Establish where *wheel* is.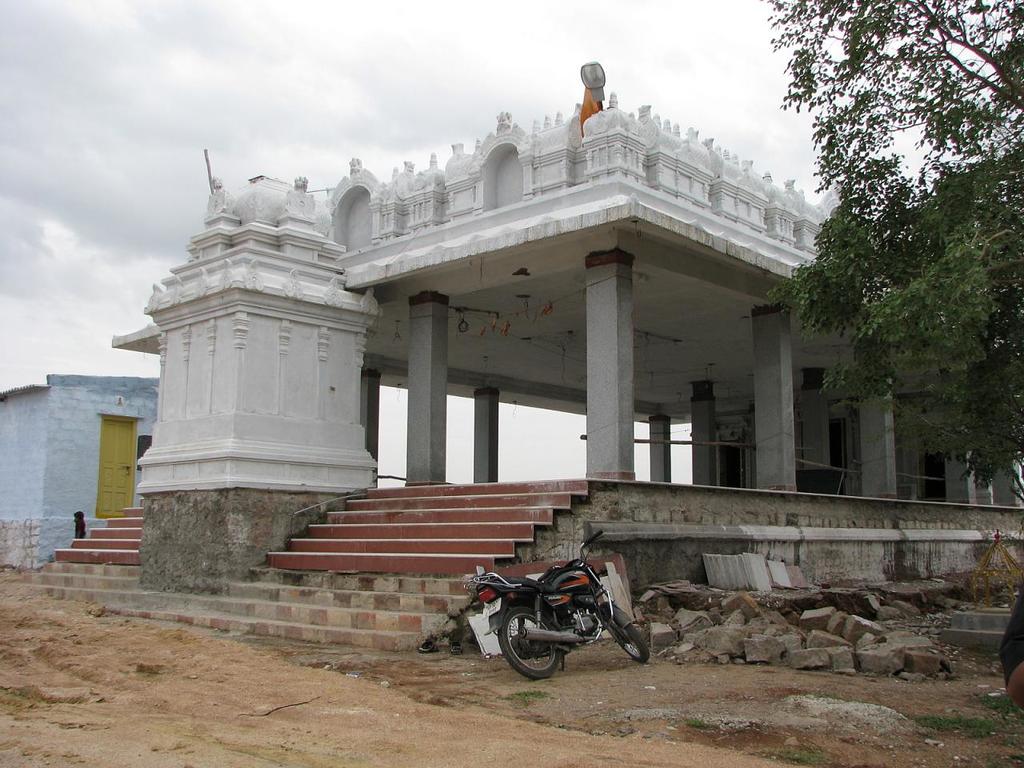
Established at {"left": 606, "top": 606, "right": 647, "bottom": 663}.
